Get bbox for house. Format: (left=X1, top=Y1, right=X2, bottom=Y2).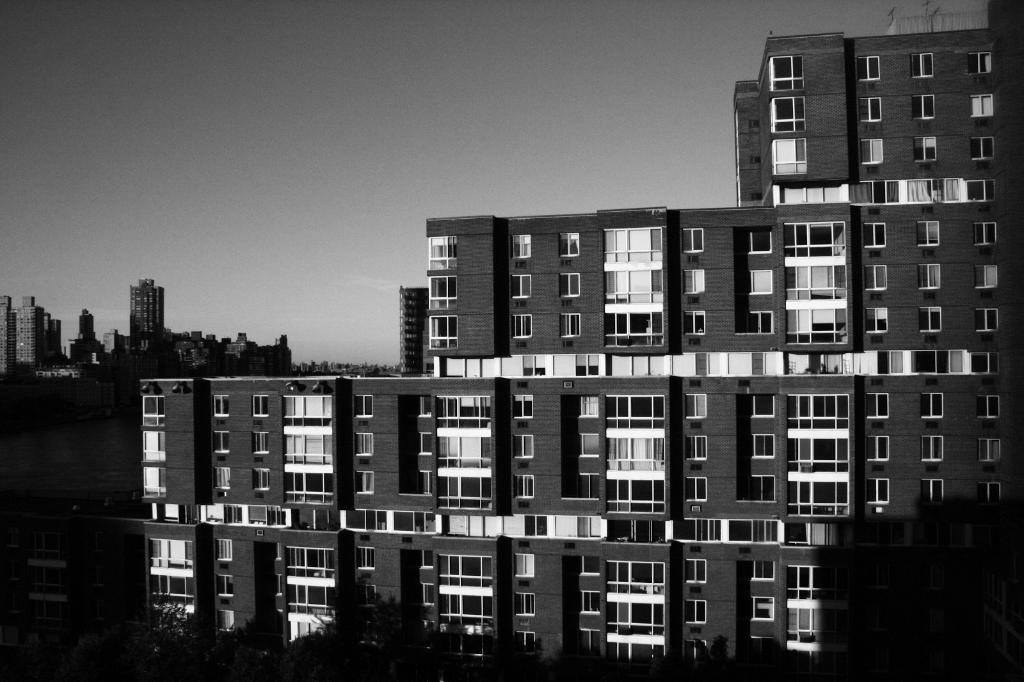
(left=1, top=296, right=10, bottom=365).
